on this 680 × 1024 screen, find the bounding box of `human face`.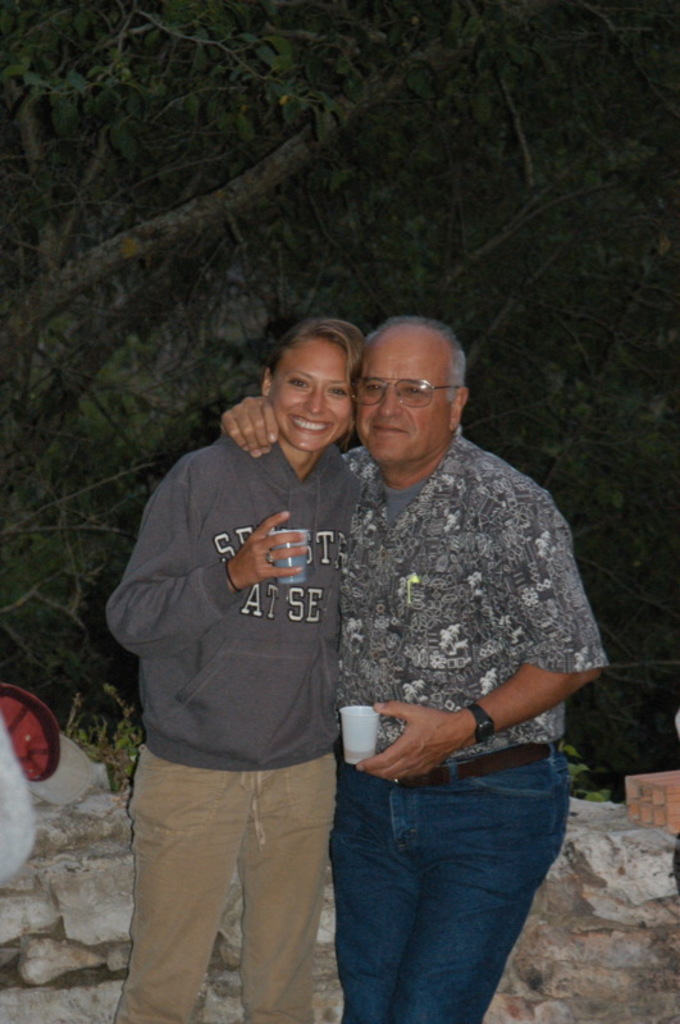
Bounding box: box(271, 338, 352, 449).
